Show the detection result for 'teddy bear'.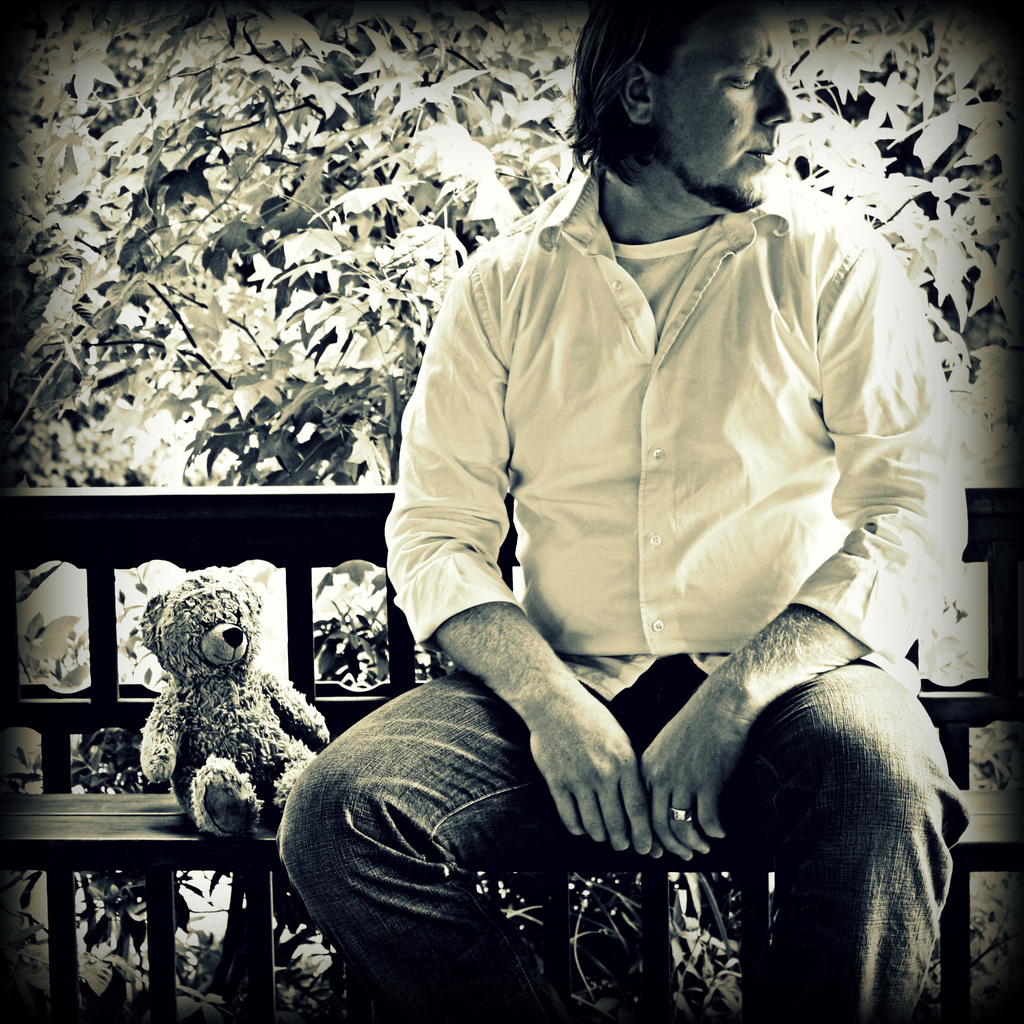
(x1=136, y1=563, x2=329, y2=842).
